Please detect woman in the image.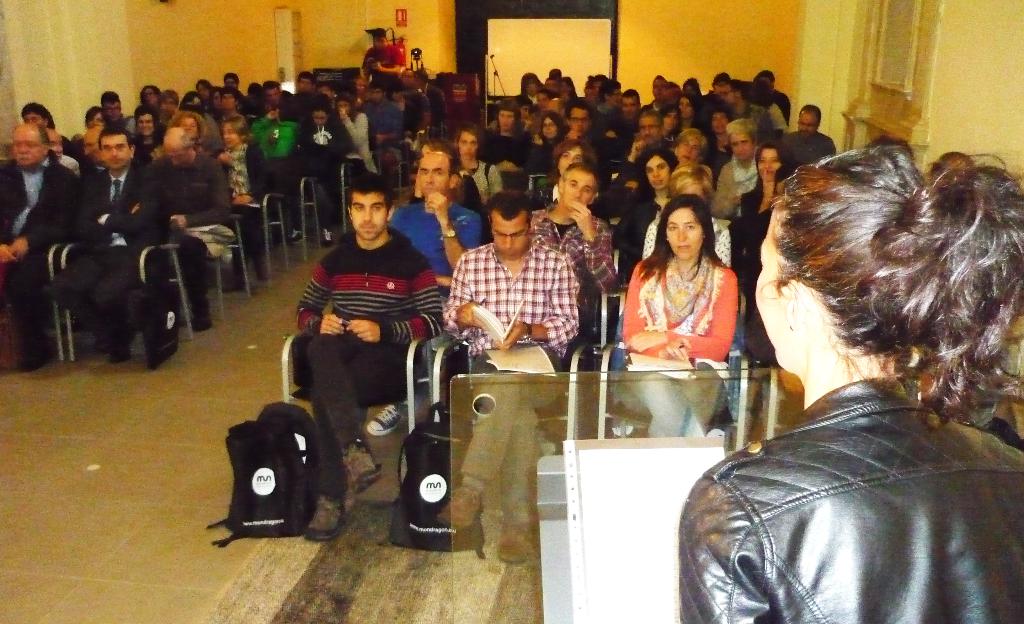
BBox(331, 97, 381, 189).
